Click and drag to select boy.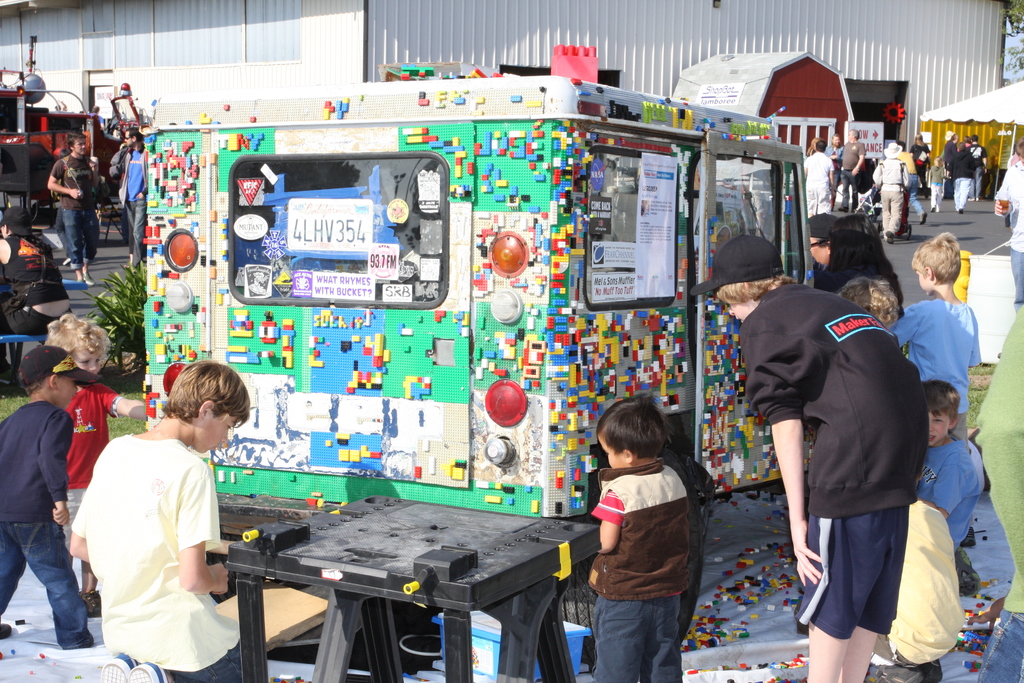
Selection: (left=890, top=231, right=982, bottom=454).
